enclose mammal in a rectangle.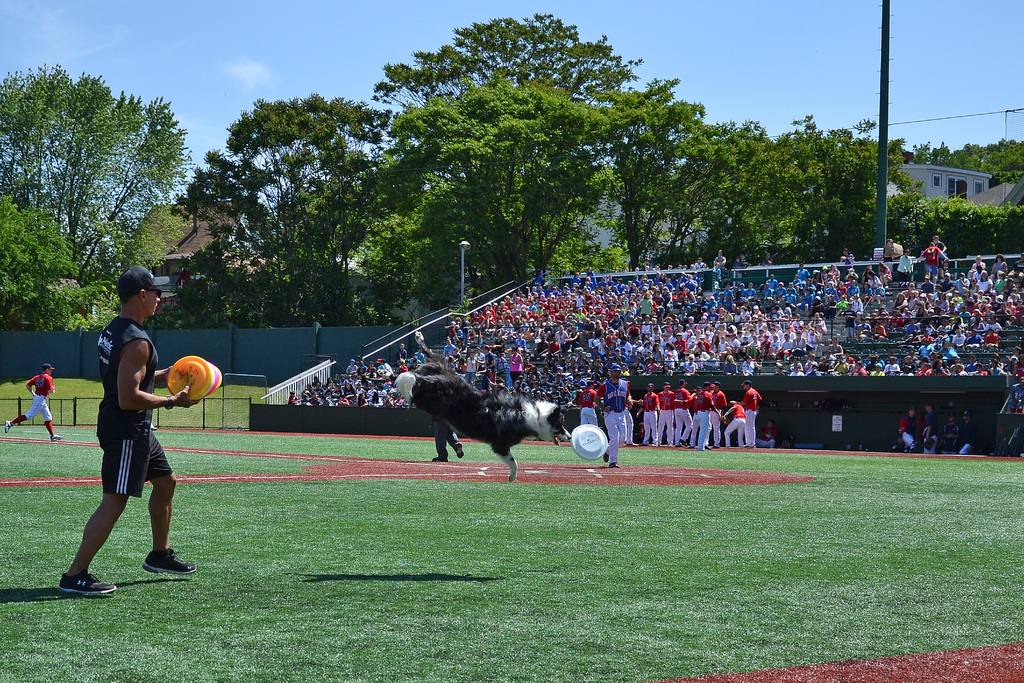
(694, 381, 719, 450).
